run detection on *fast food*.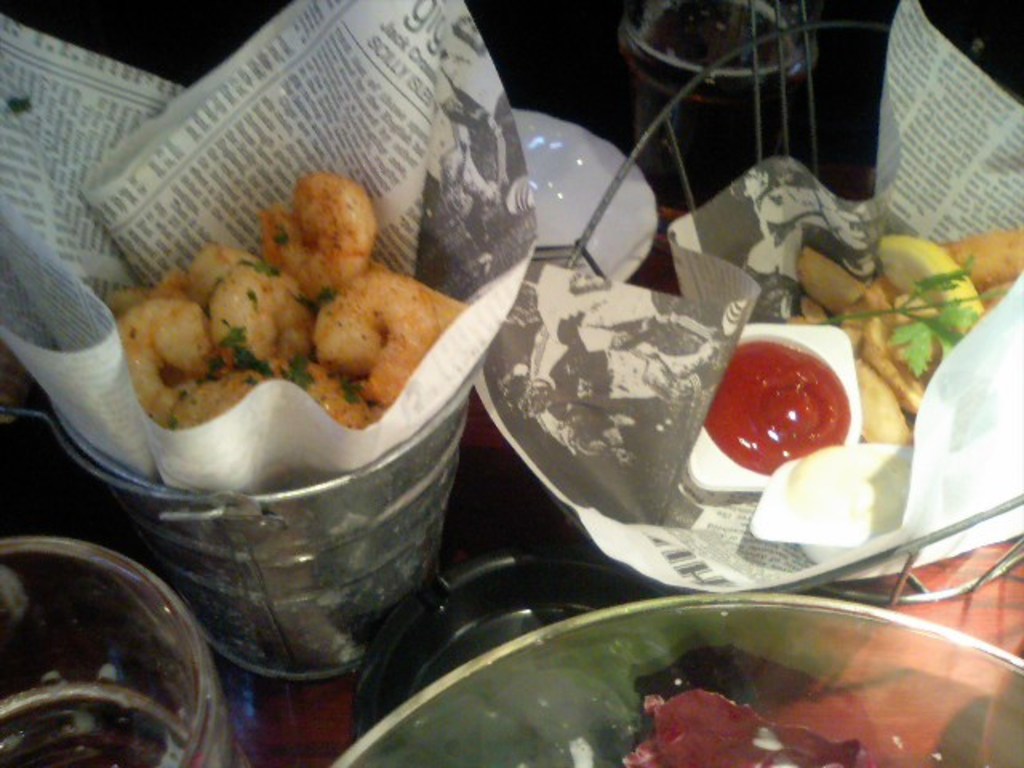
Result: BBox(936, 230, 1022, 280).
